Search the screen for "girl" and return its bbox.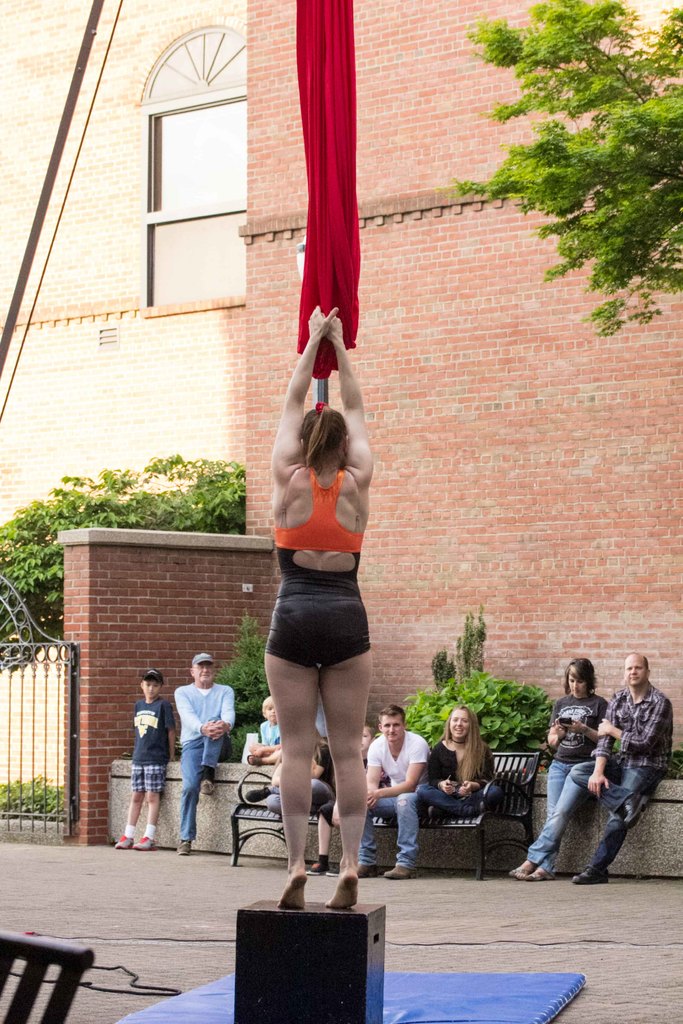
Found: rect(263, 302, 379, 909).
